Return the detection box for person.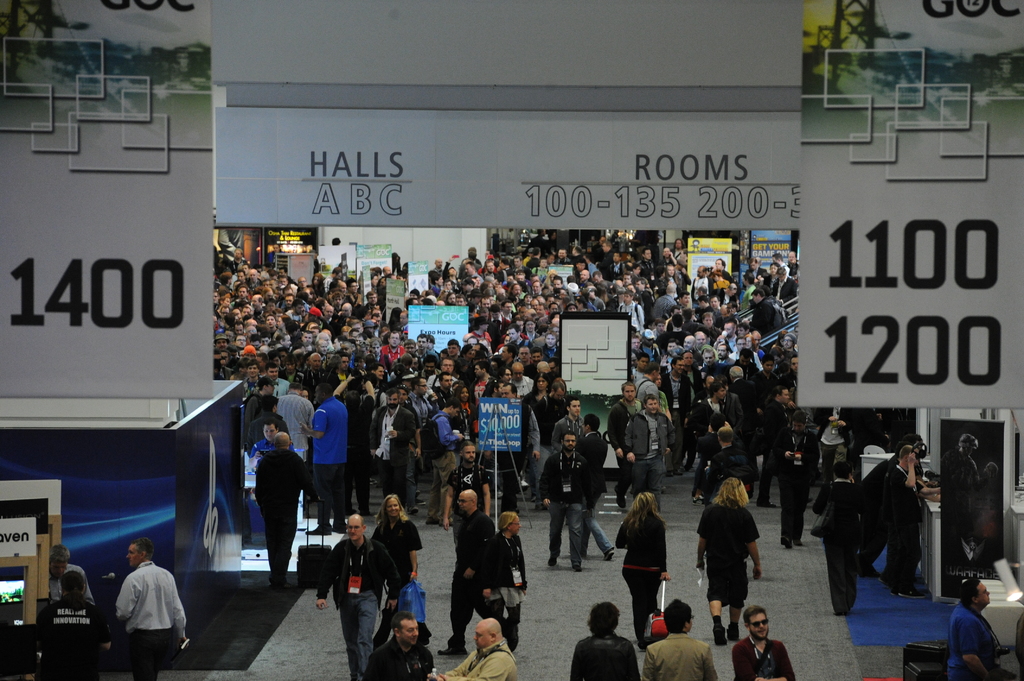
x1=620 y1=394 x2=673 y2=509.
